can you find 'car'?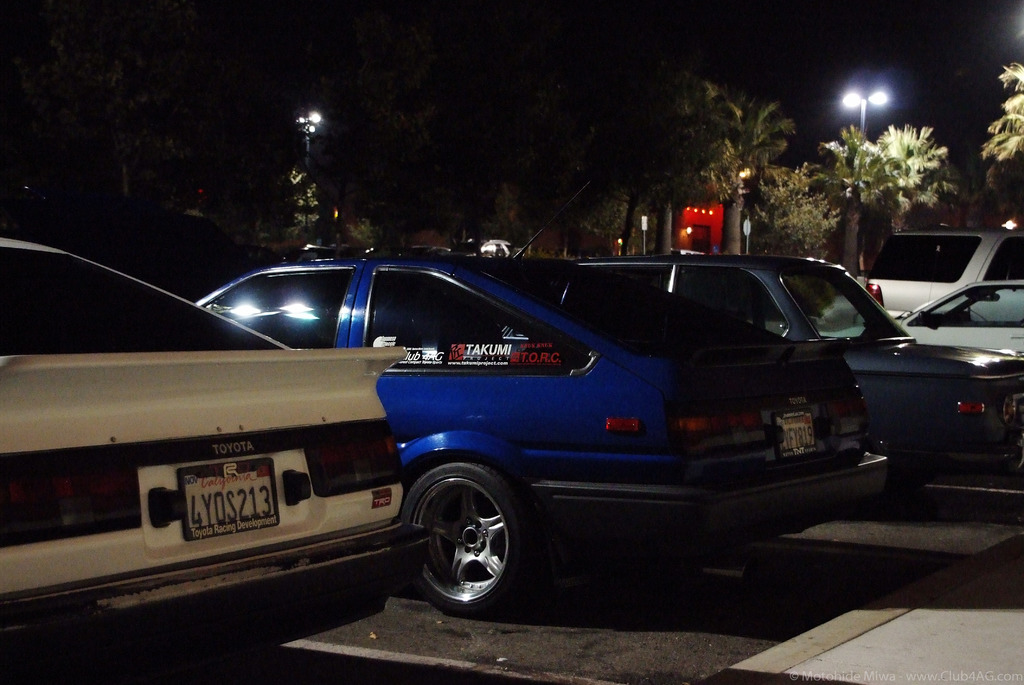
Yes, bounding box: pyautogui.locateOnScreen(229, 246, 286, 274).
